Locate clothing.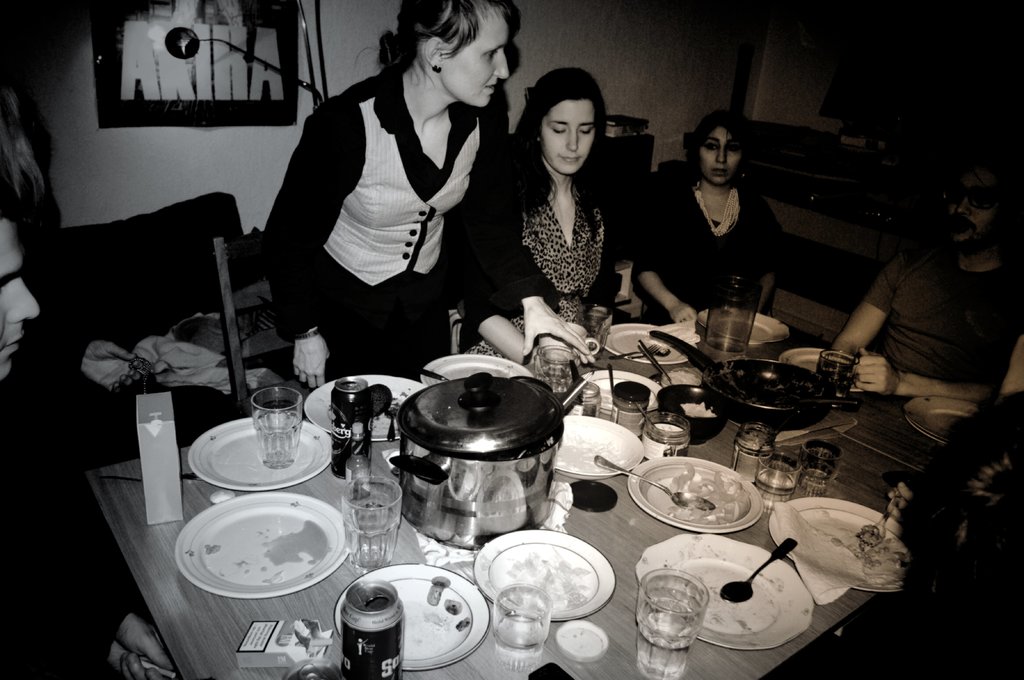
Bounding box: (x1=0, y1=383, x2=136, y2=679).
